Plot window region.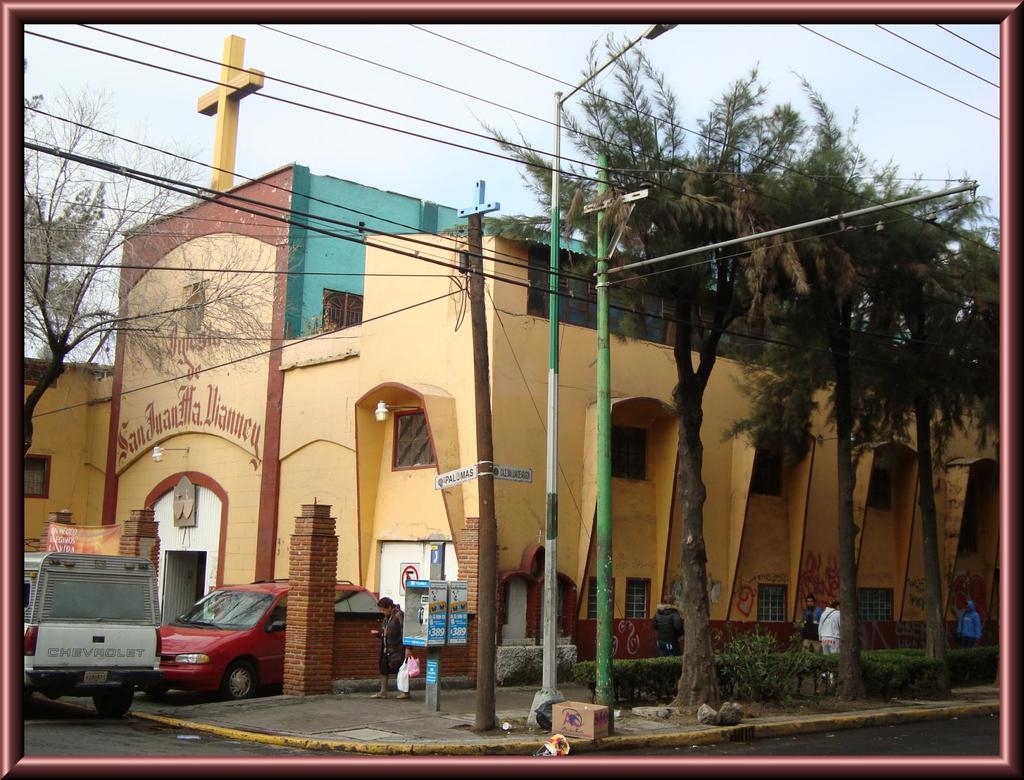
Plotted at [604, 427, 652, 486].
